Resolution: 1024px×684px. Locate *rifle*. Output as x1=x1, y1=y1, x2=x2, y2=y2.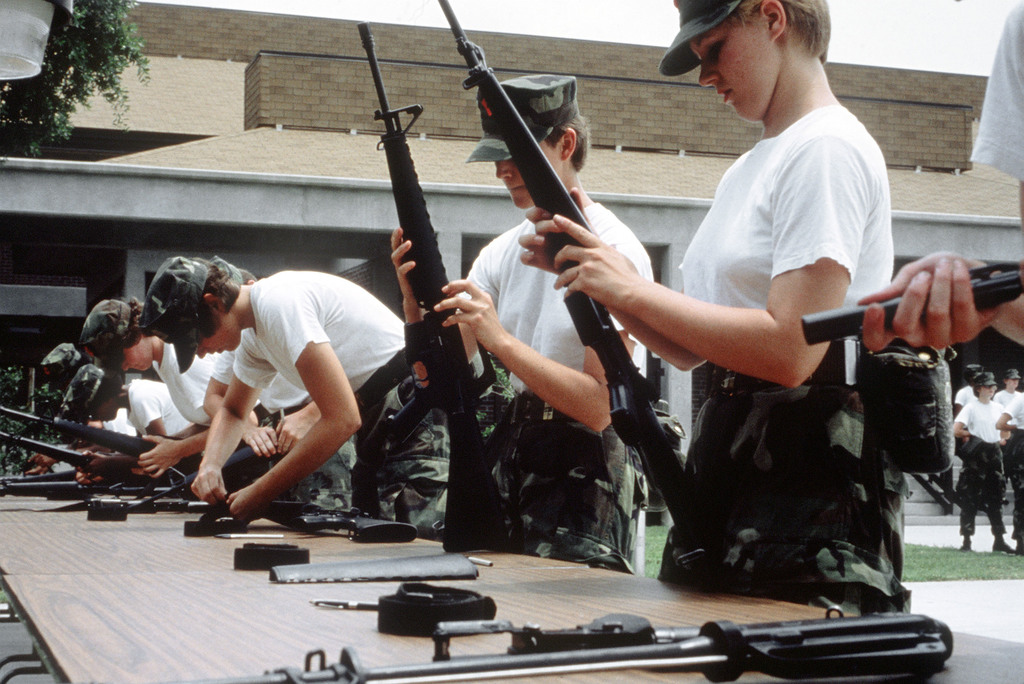
x1=440, y1=0, x2=716, y2=587.
